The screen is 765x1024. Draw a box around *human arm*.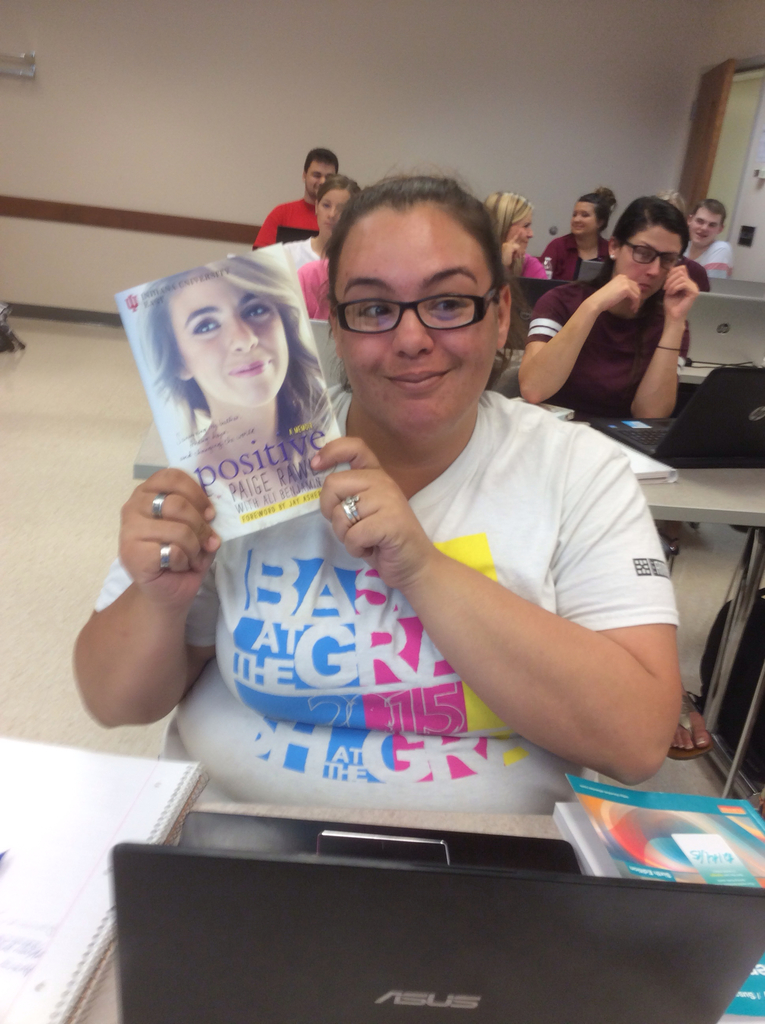
<bbox>500, 243, 524, 273</bbox>.
